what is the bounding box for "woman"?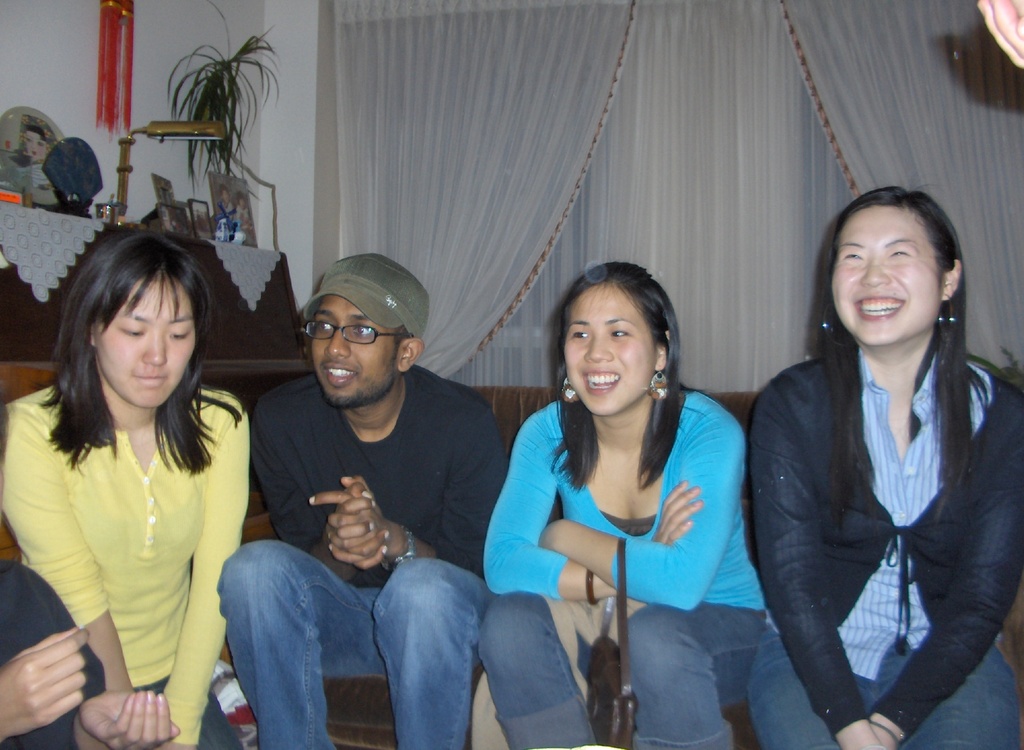
box(485, 252, 767, 740).
